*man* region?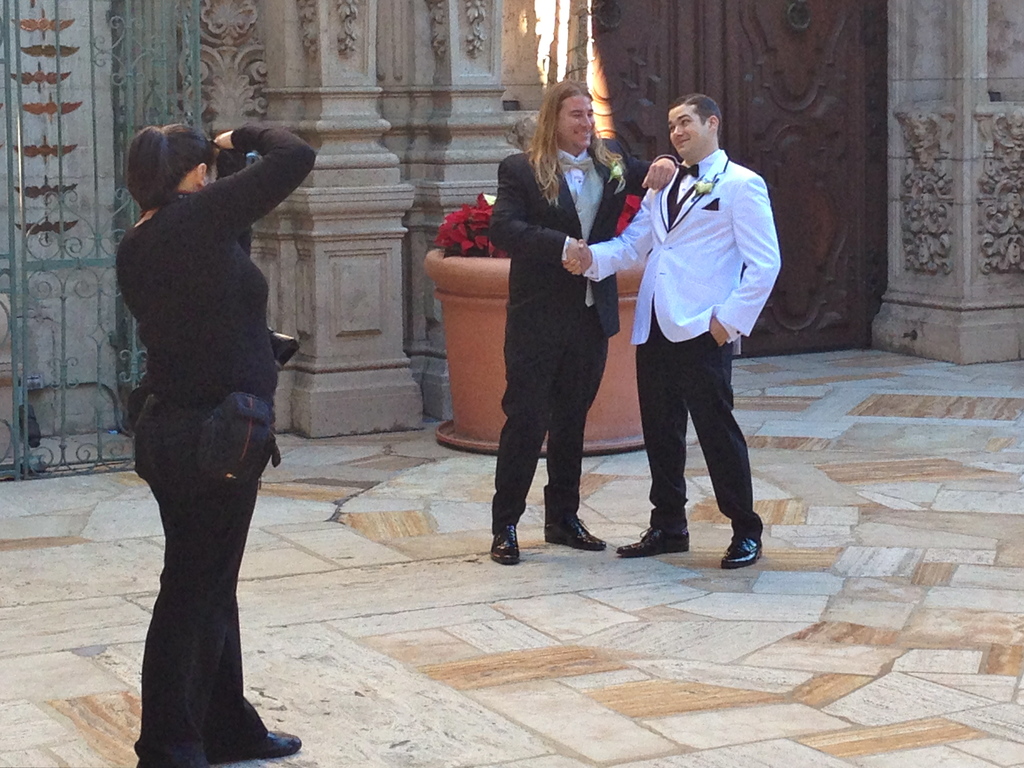
box=[589, 92, 771, 591]
